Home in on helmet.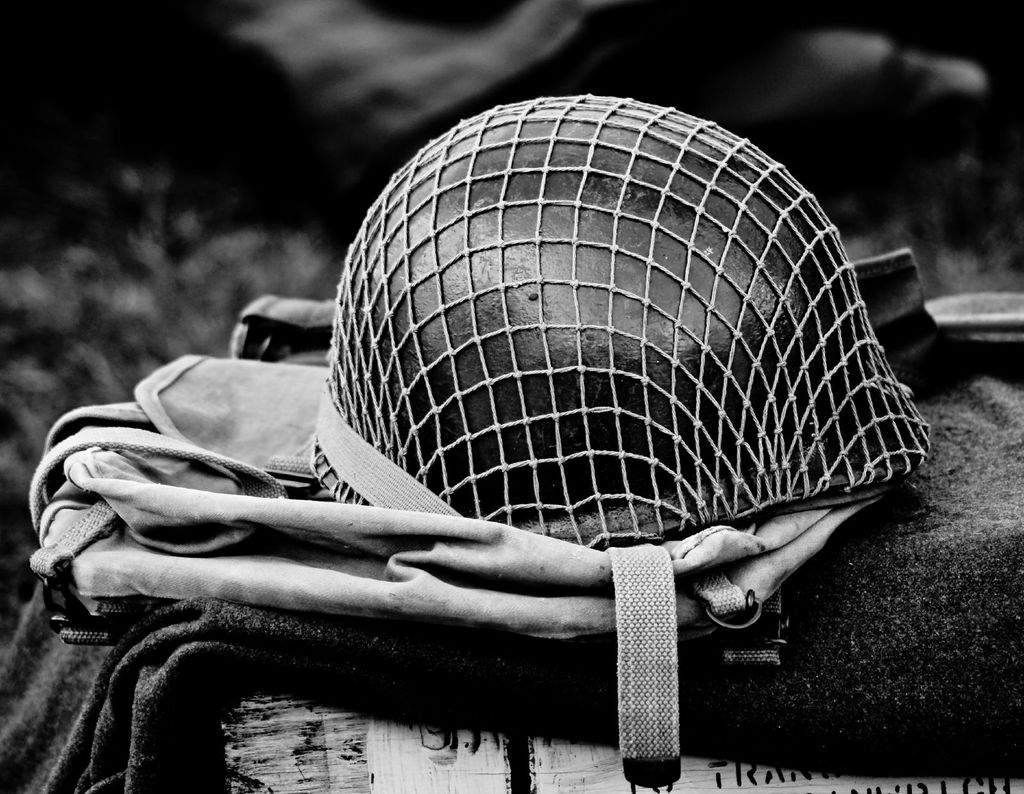
Homed in at (244,91,915,643).
